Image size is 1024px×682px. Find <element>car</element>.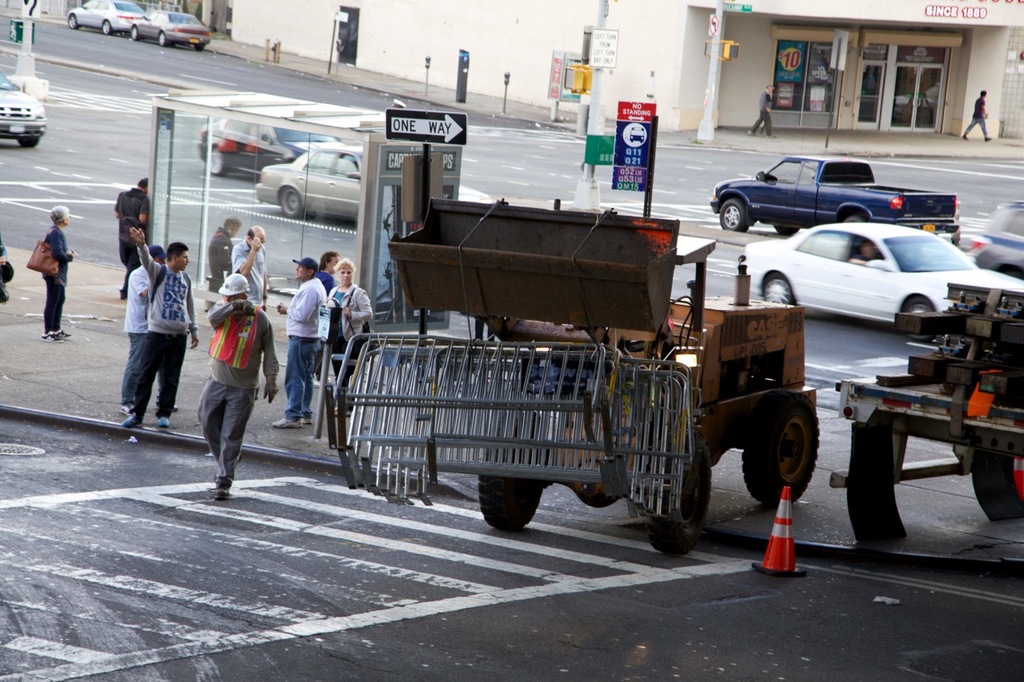
[left=250, top=144, right=493, bottom=223].
